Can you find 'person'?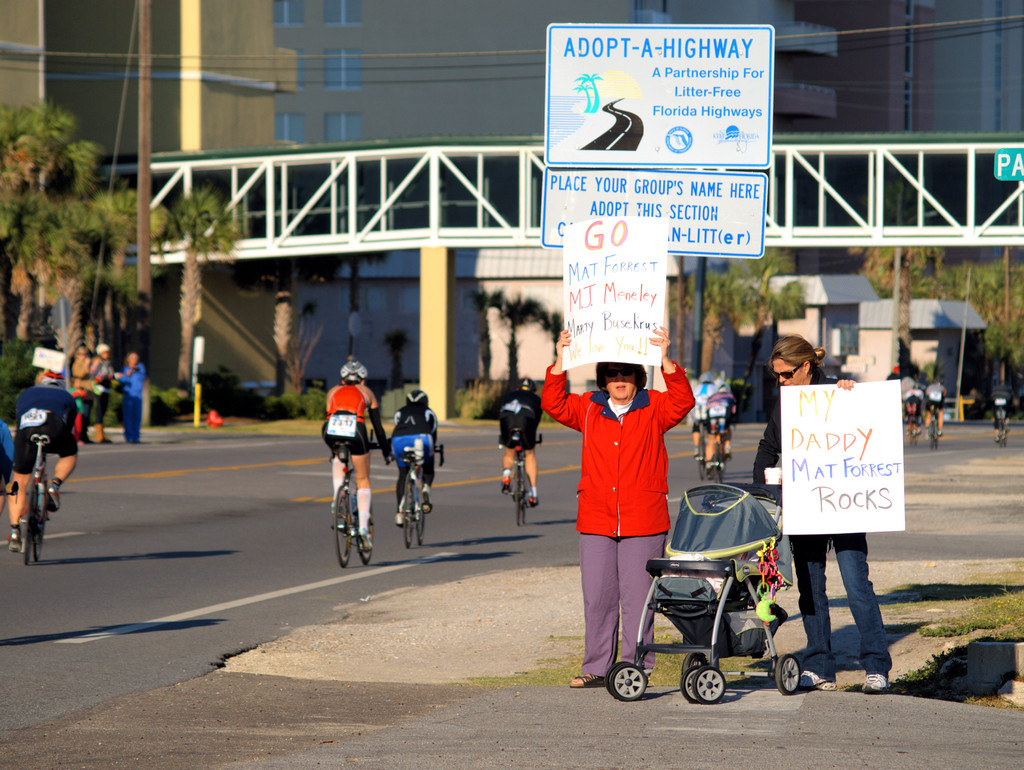
Yes, bounding box: <bbox>312, 365, 408, 547</bbox>.
